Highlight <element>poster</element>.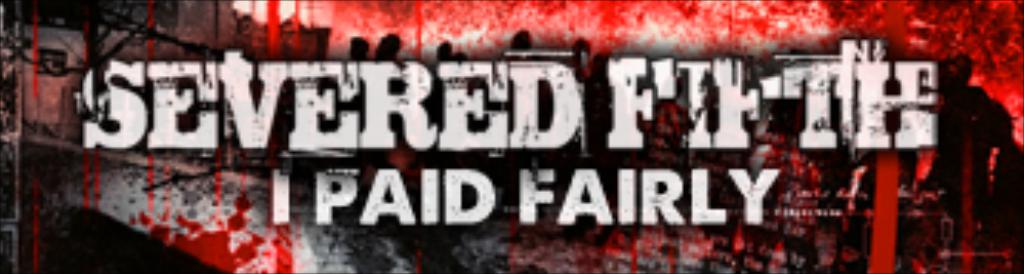
Highlighted region: [x1=0, y1=0, x2=1021, y2=271].
